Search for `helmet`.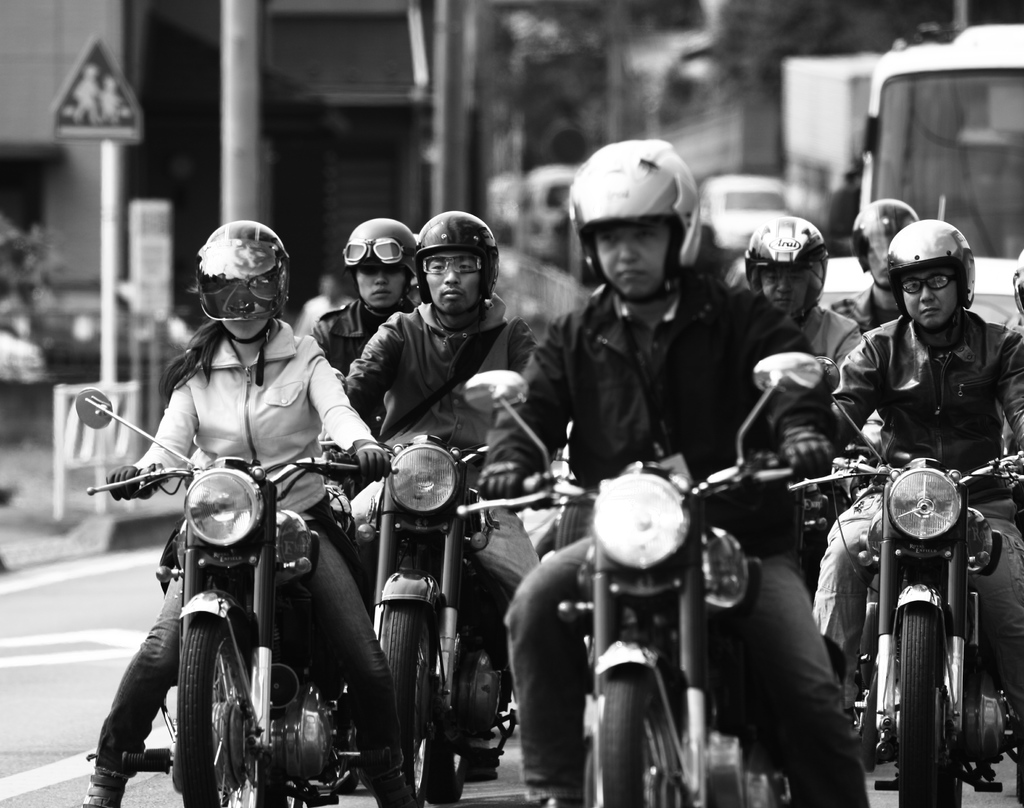
Found at select_region(881, 218, 976, 339).
